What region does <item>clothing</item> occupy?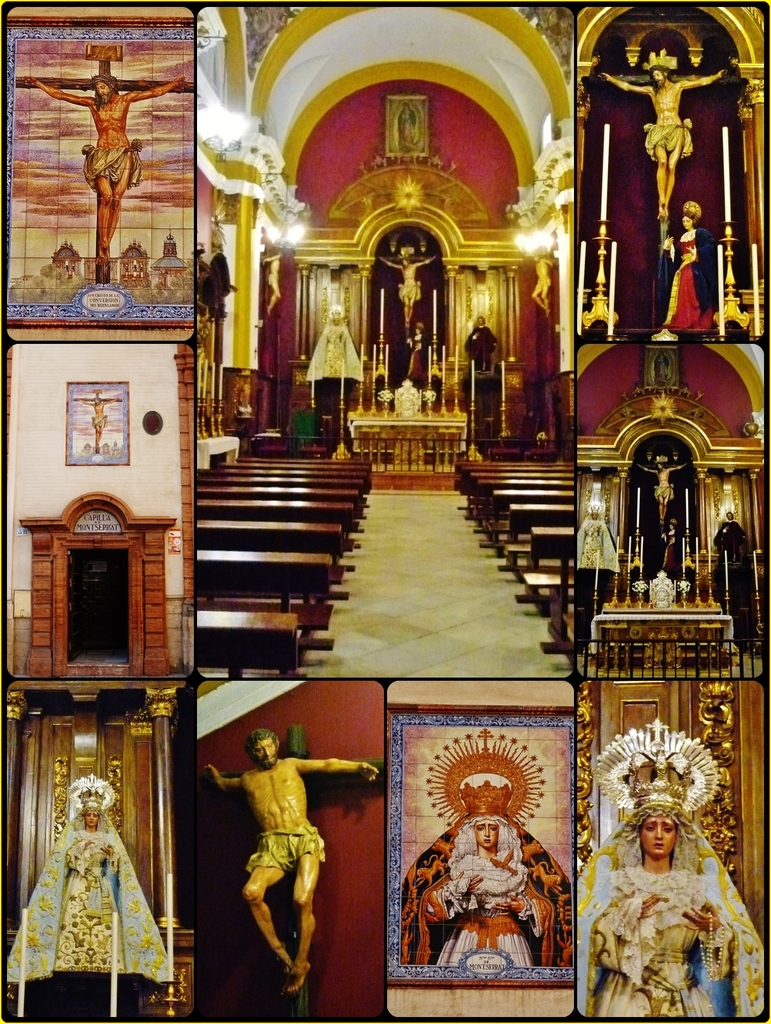
[left=460, top=323, right=495, bottom=369].
